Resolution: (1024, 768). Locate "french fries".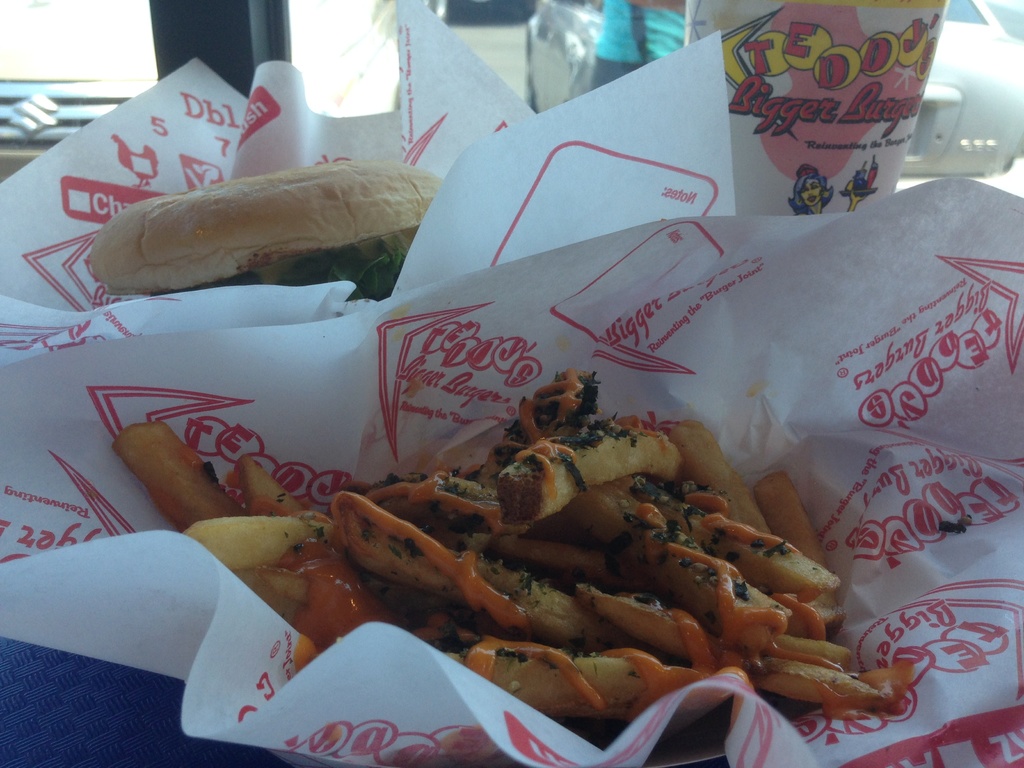
rect(234, 454, 323, 541).
